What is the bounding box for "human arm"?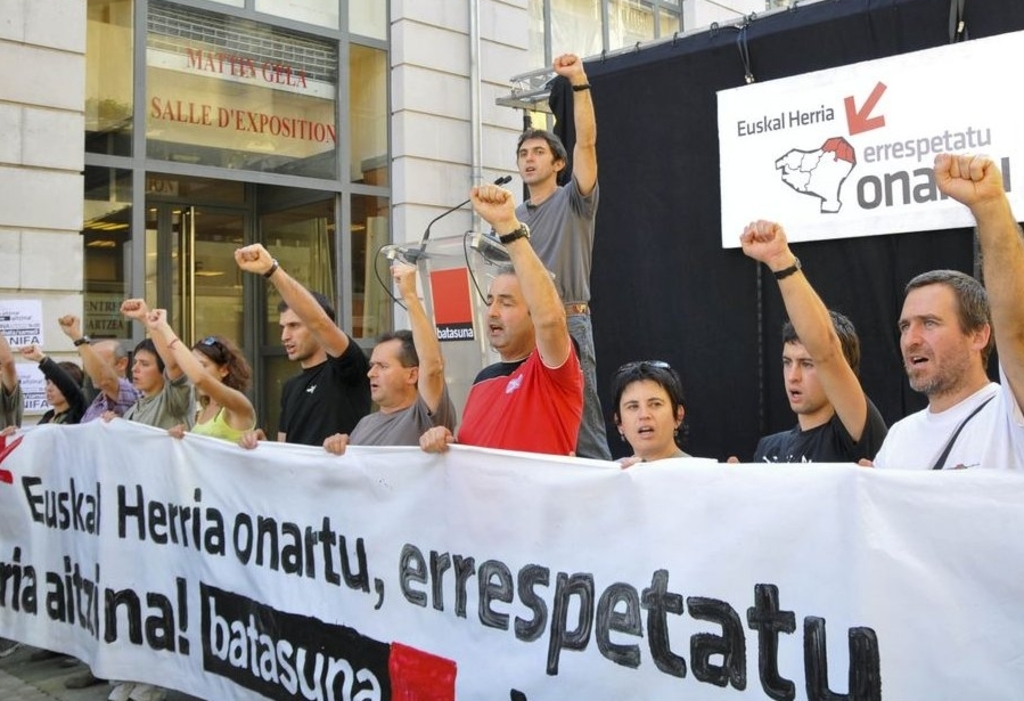
crop(237, 236, 375, 393).
